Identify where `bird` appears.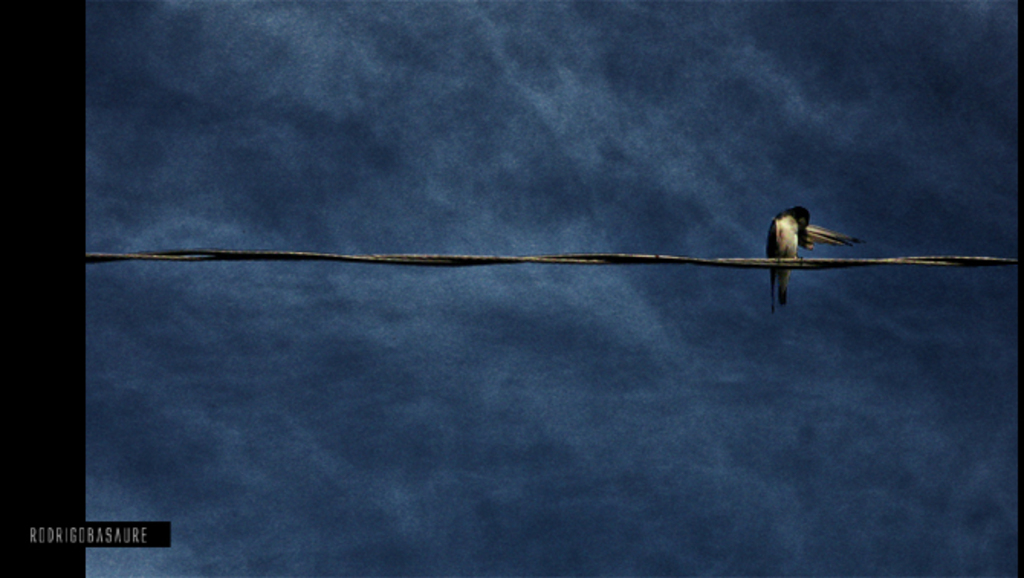
Appears at (763,205,865,321).
